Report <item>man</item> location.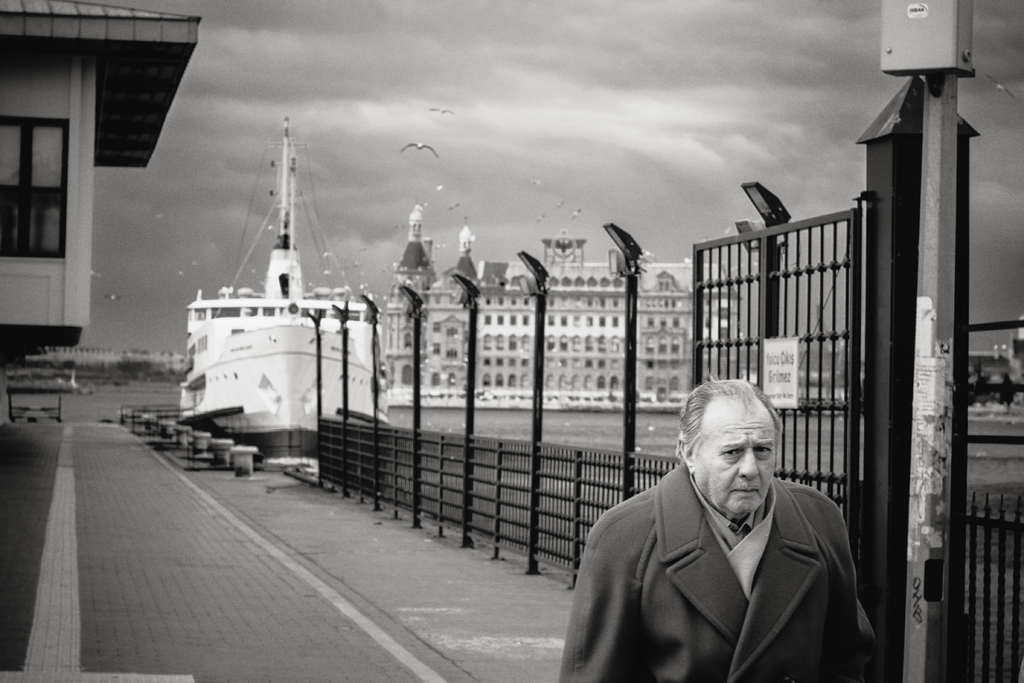
Report: region(574, 375, 891, 680).
